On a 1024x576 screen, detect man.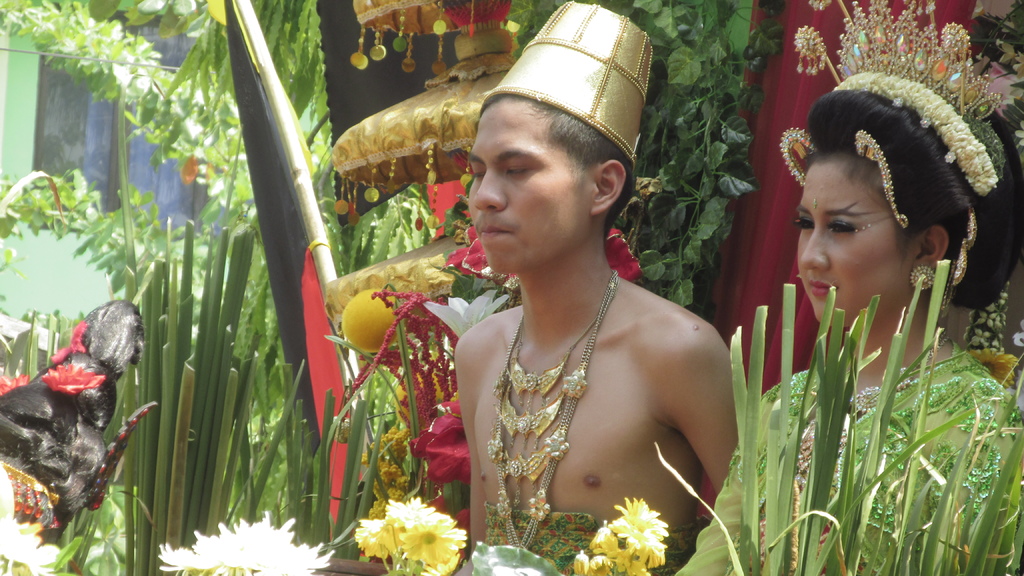
bbox=[404, 60, 748, 529].
